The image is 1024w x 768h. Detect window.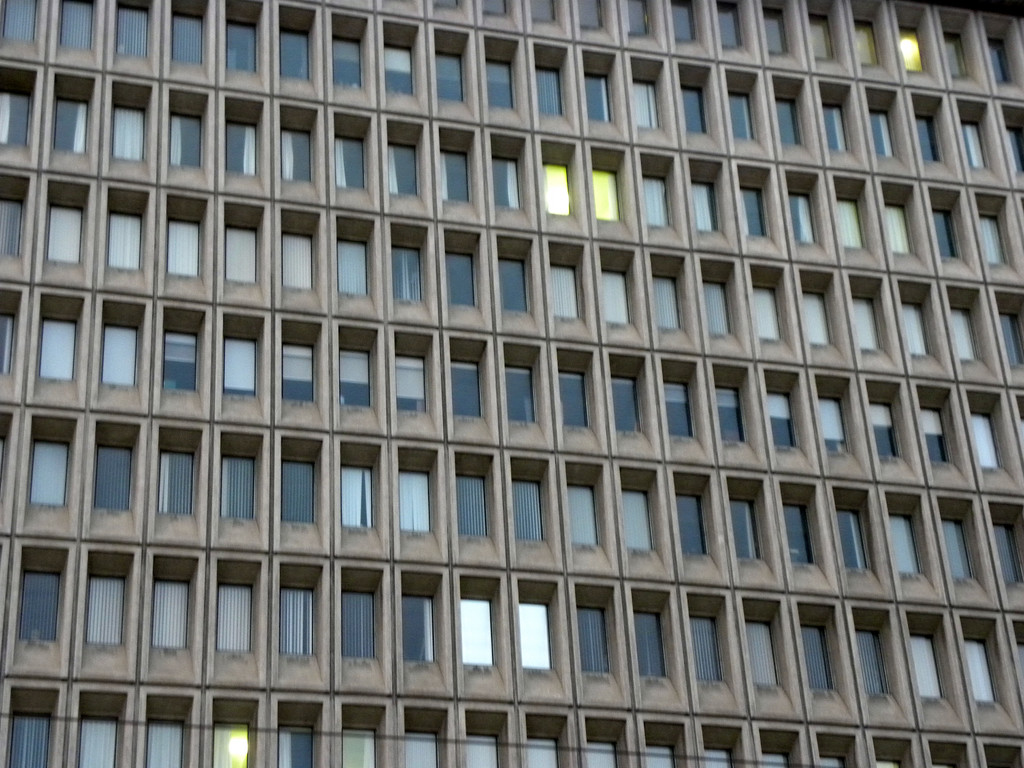
Detection: rect(759, 362, 817, 477).
